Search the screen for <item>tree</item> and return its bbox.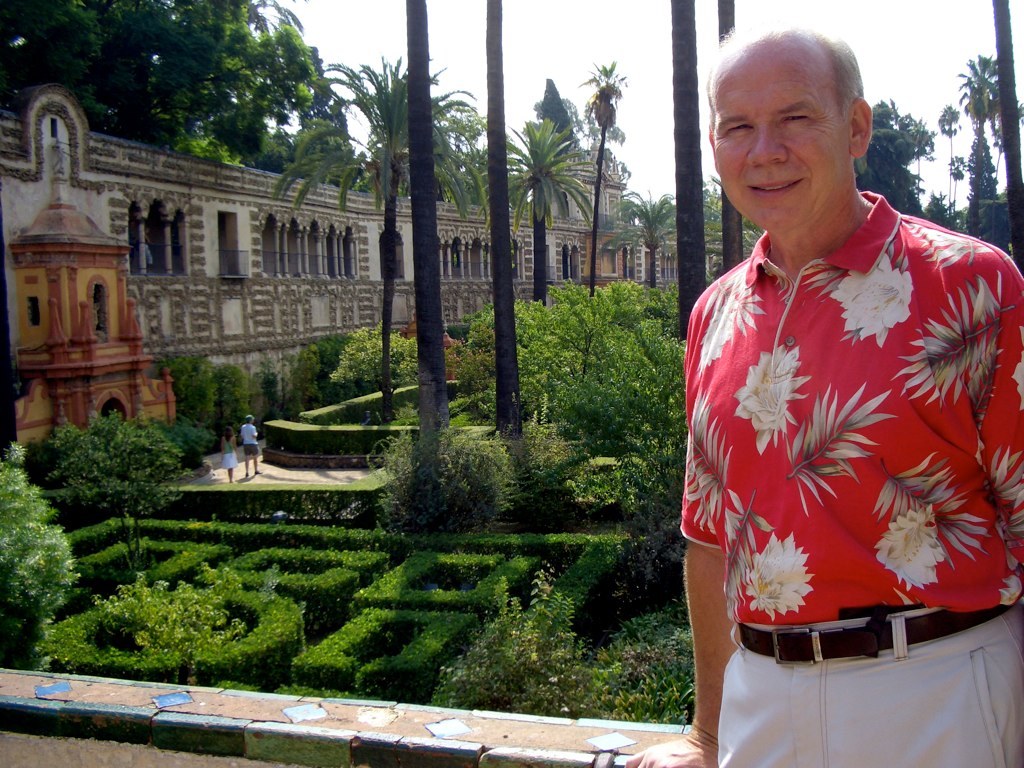
Found: crop(967, 134, 1001, 244).
